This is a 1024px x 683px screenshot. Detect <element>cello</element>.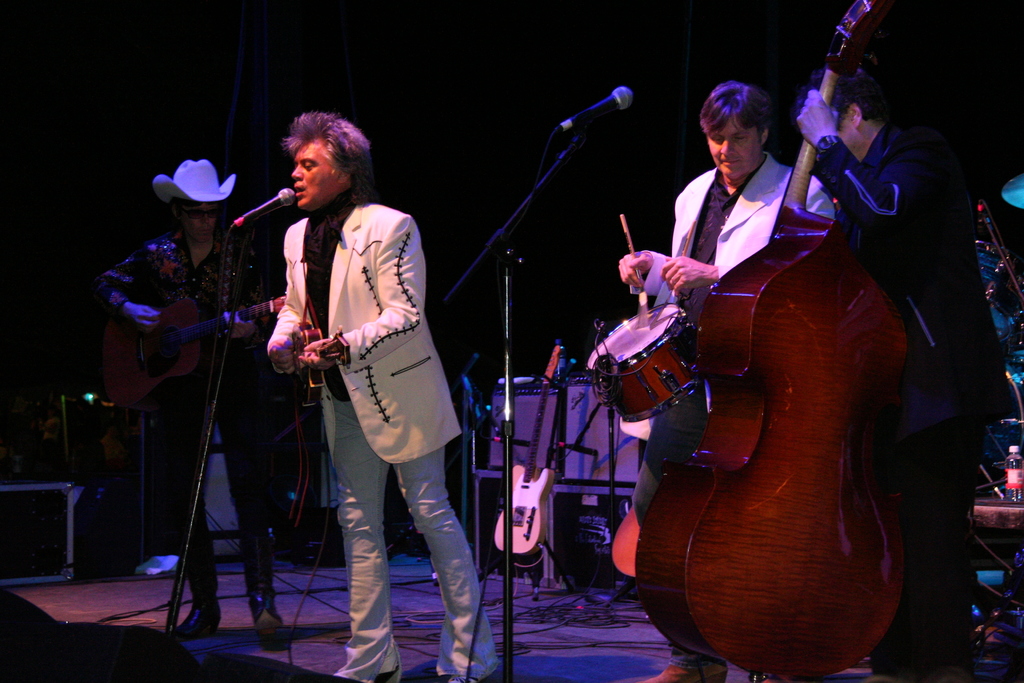
x1=636 y1=0 x2=909 y2=682.
